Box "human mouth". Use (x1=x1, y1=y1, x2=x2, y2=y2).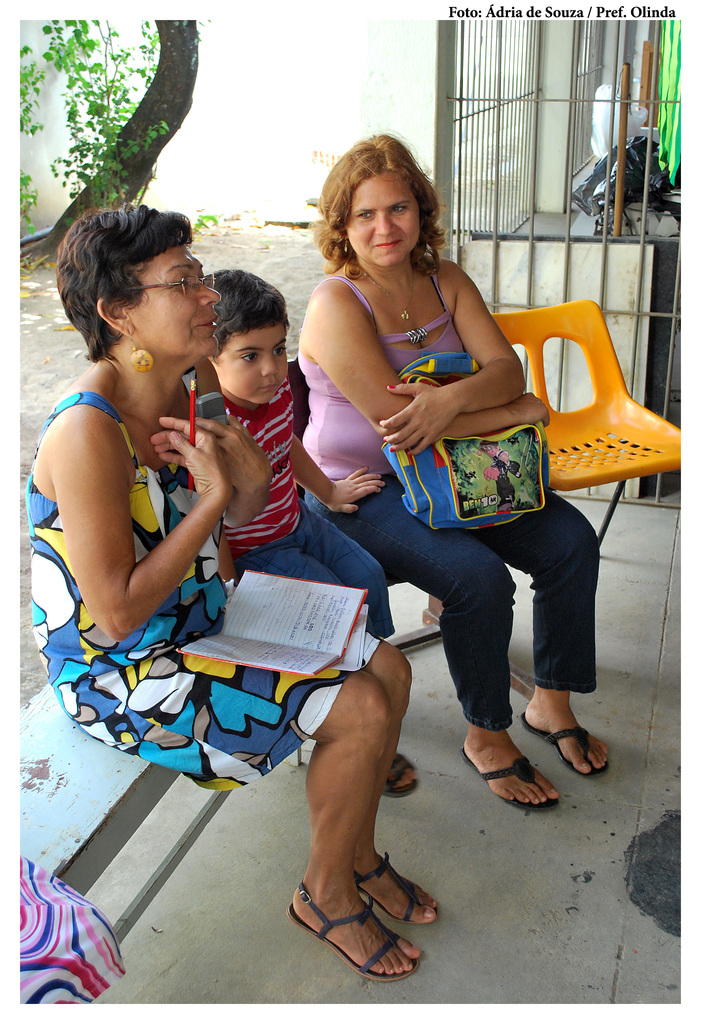
(x1=197, y1=316, x2=222, y2=330).
